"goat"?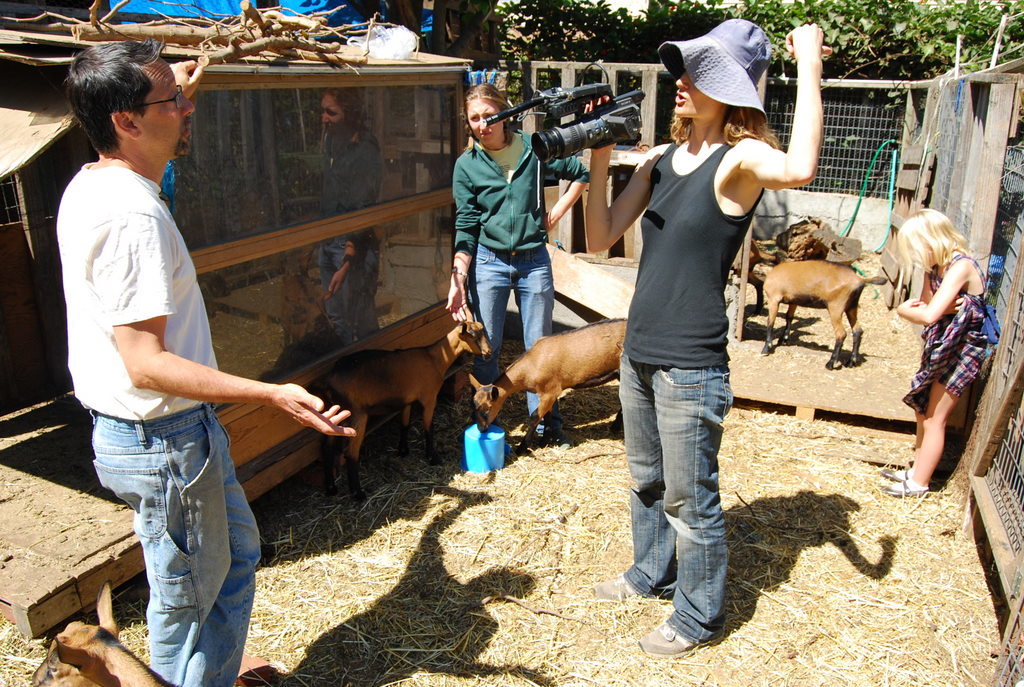
737,254,886,371
